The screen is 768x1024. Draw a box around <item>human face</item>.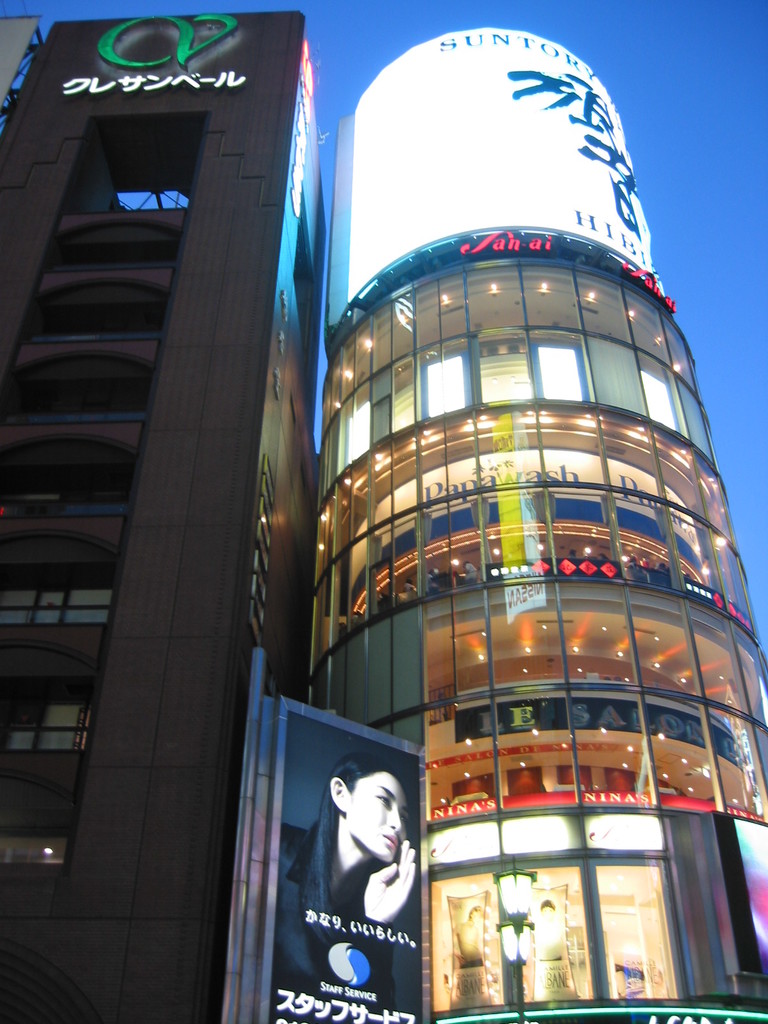
rect(349, 774, 413, 858).
